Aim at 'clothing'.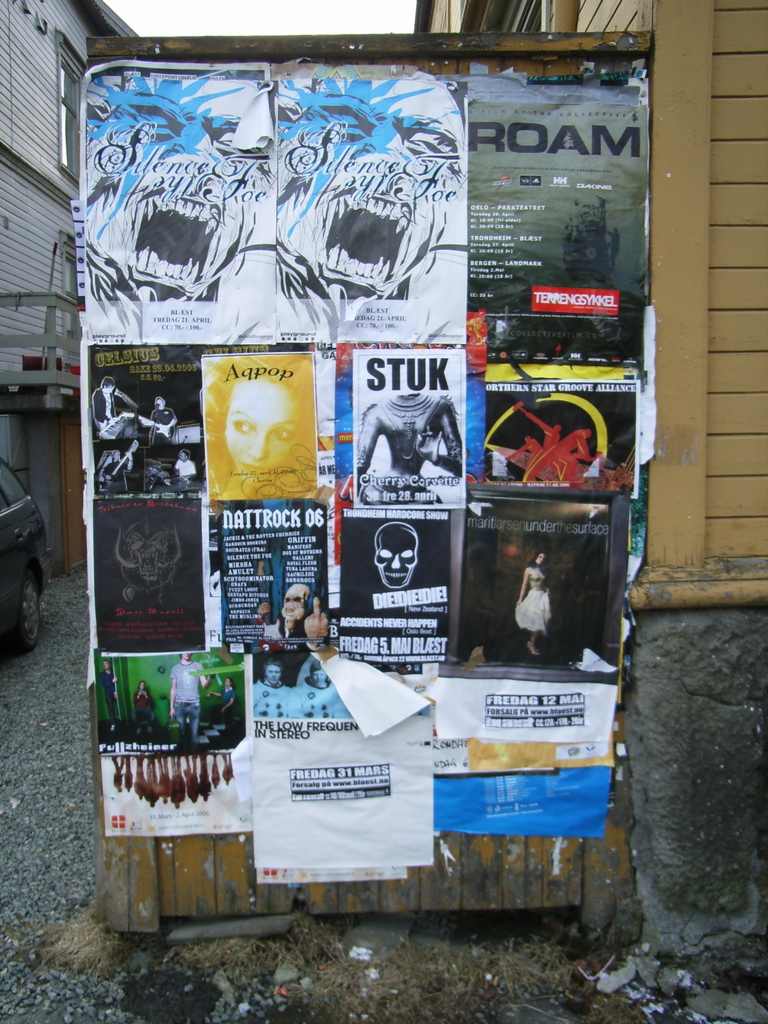
Aimed at rect(258, 620, 293, 637).
